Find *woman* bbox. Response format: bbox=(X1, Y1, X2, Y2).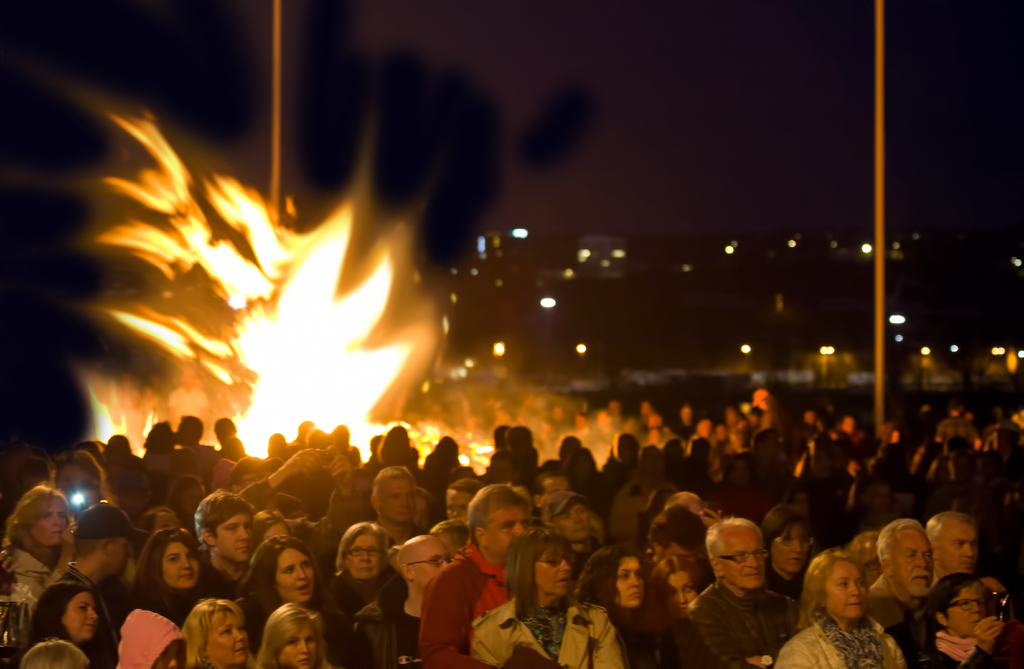
bbox=(572, 540, 662, 668).
